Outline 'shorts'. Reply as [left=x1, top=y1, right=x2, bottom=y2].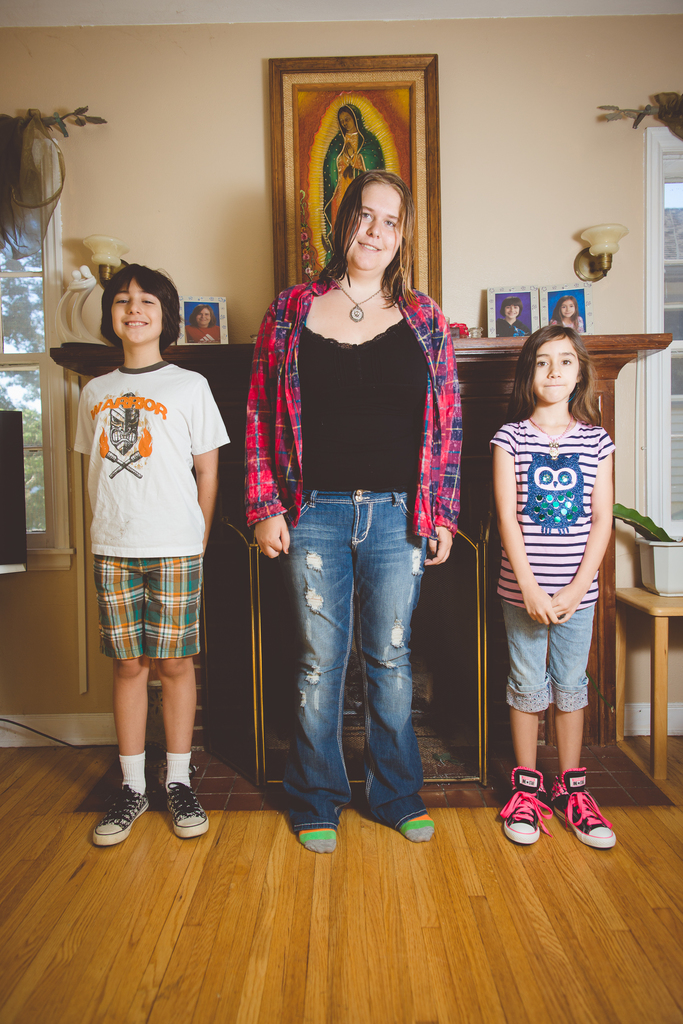
[left=506, top=588, right=595, bottom=709].
